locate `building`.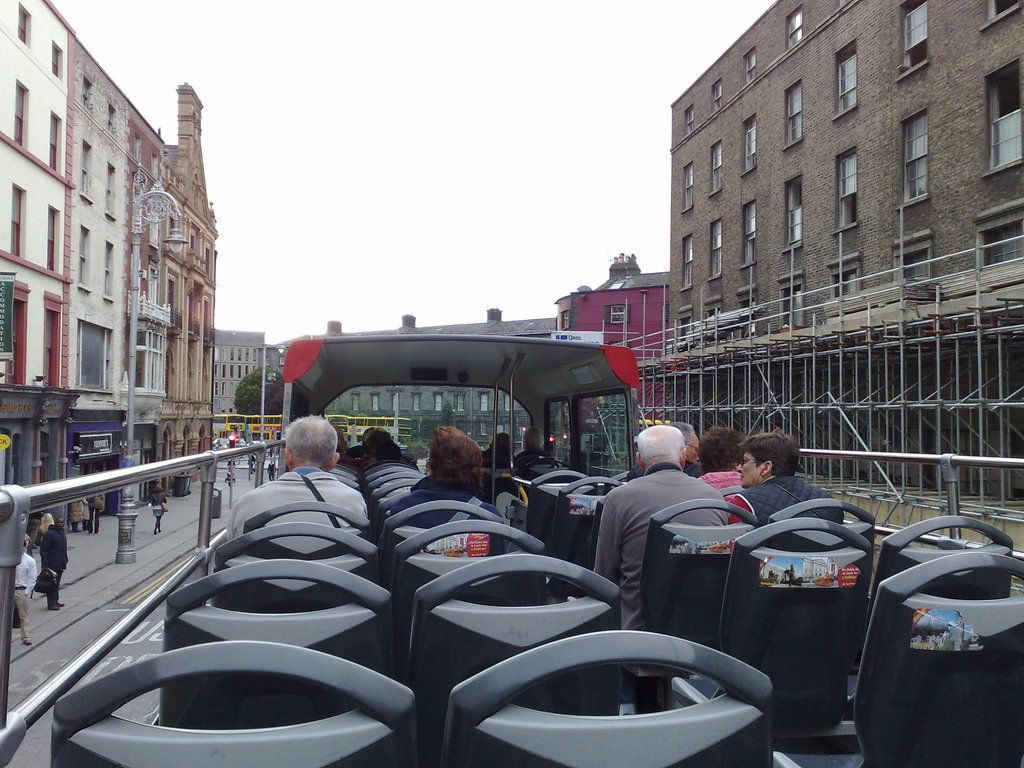
Bounding box: 554,254,673,424.
